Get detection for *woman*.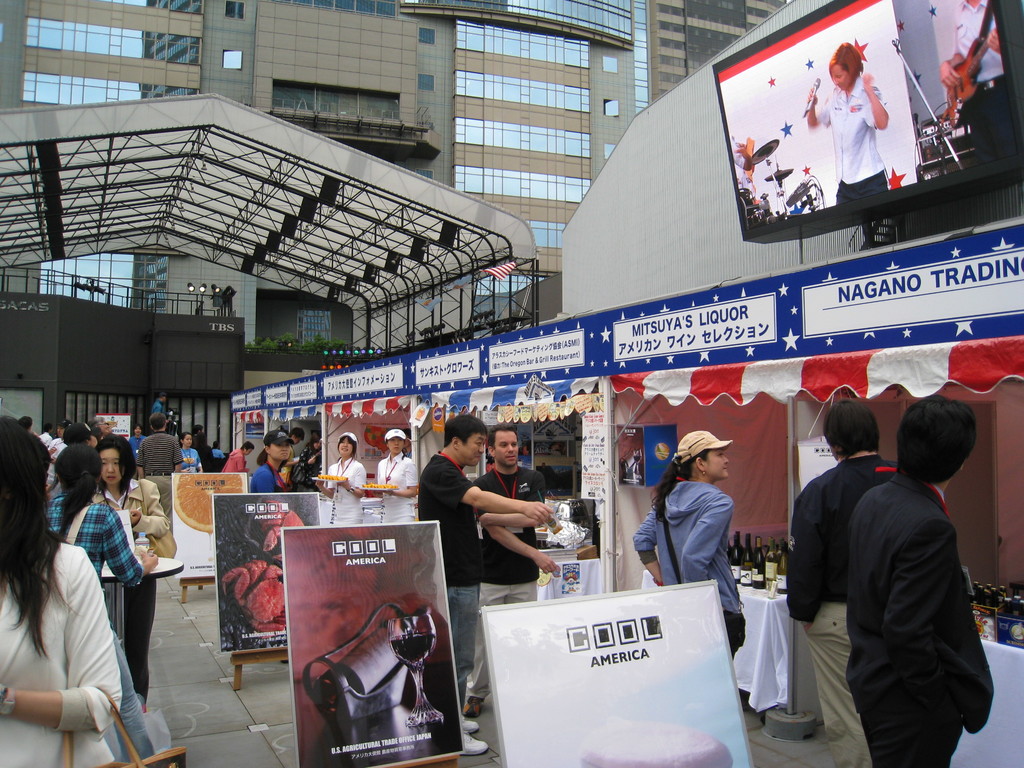
Detection: [799,44,888,204].
